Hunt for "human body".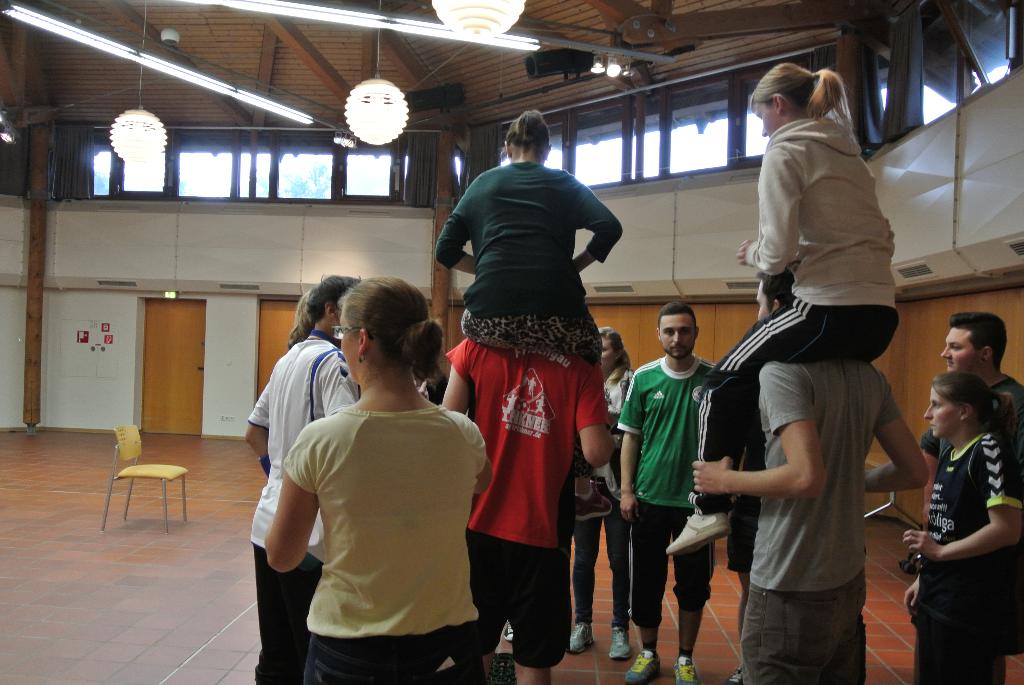
Hunted down at box=[237, 273, 362, 684].
